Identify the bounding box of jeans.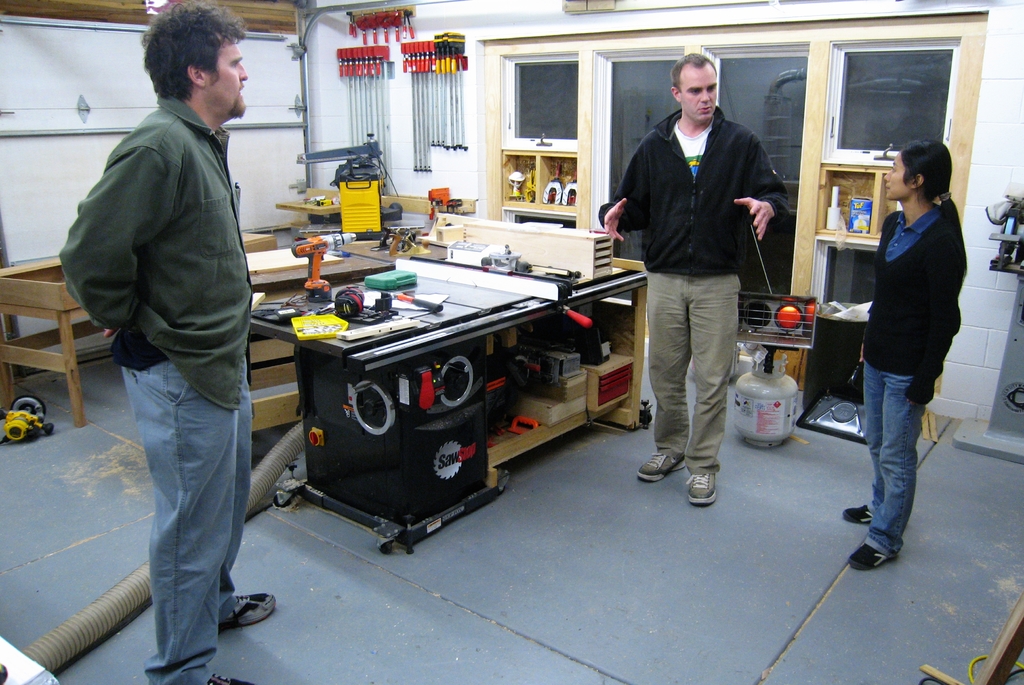
bbox(858, 363, 933, 557).
